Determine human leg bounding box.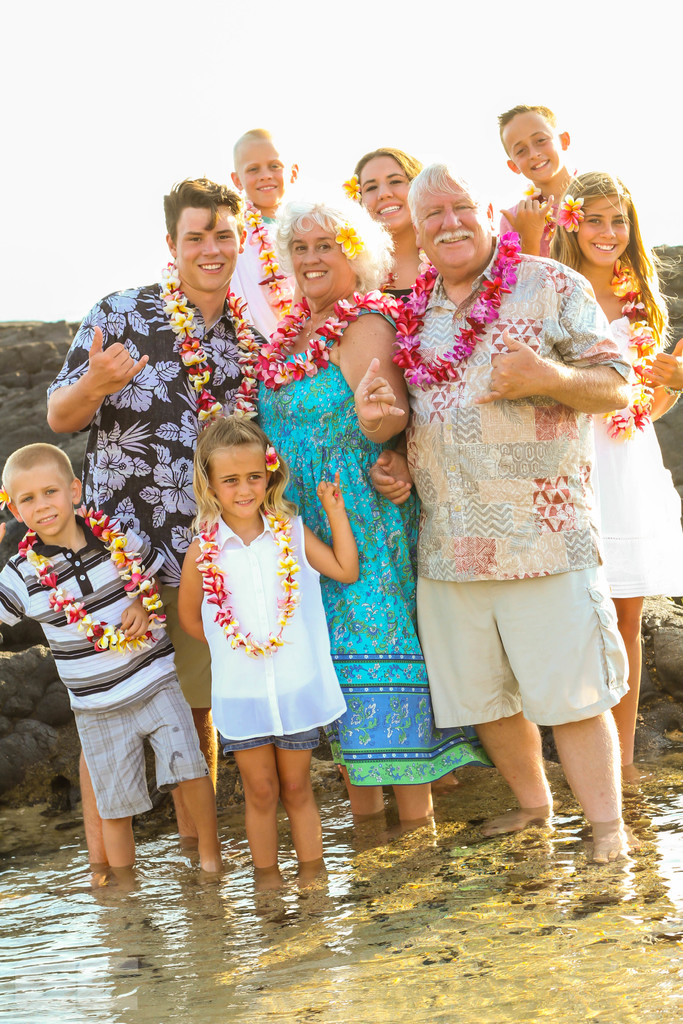
Determined: x1=488 y1=720 x2=541 y2=811.
